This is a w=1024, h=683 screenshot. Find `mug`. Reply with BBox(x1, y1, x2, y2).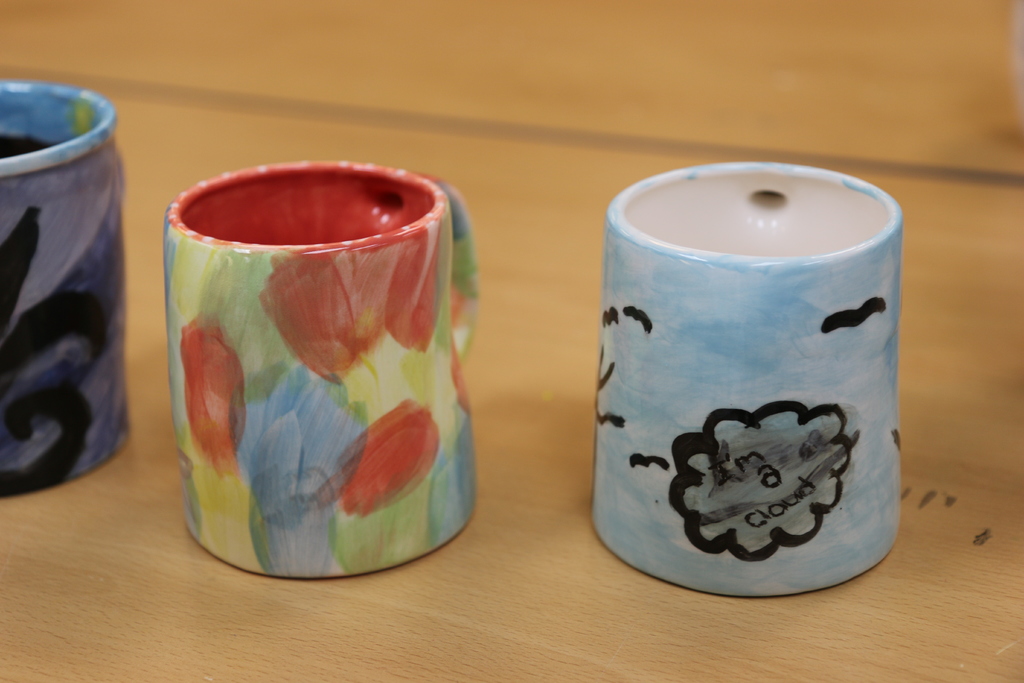
BBox(168, 162, 480, 579).
